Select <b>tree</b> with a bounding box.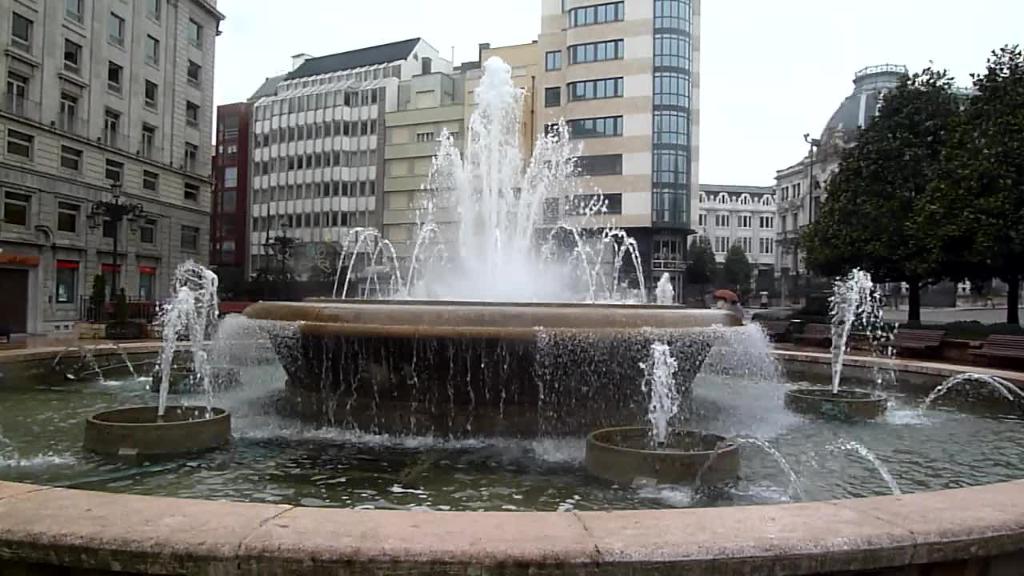
left=955, top=23, right=1023, bottom=332.
